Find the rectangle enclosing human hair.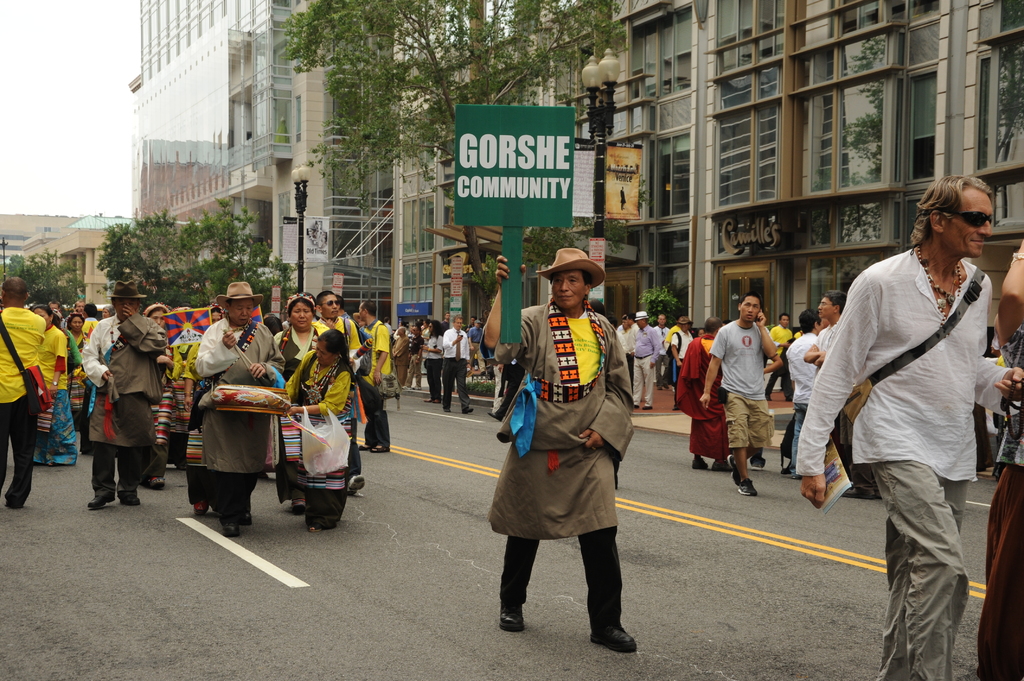
(362, 303, 375, 319).
